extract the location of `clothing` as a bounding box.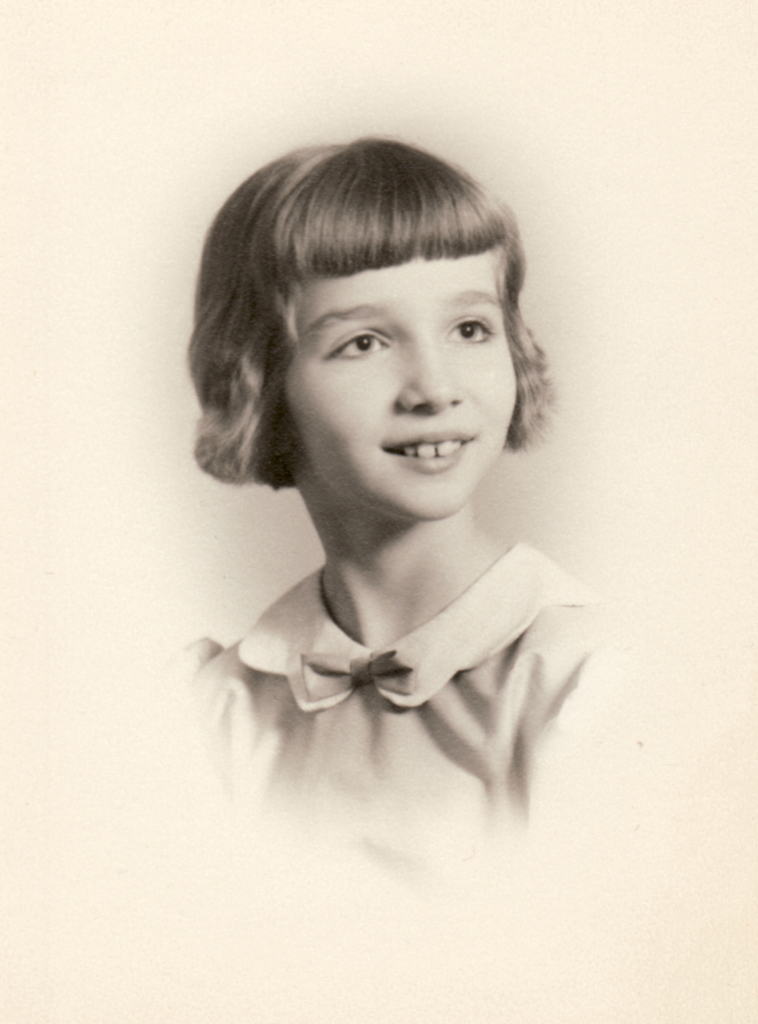
166/486/602/842.
